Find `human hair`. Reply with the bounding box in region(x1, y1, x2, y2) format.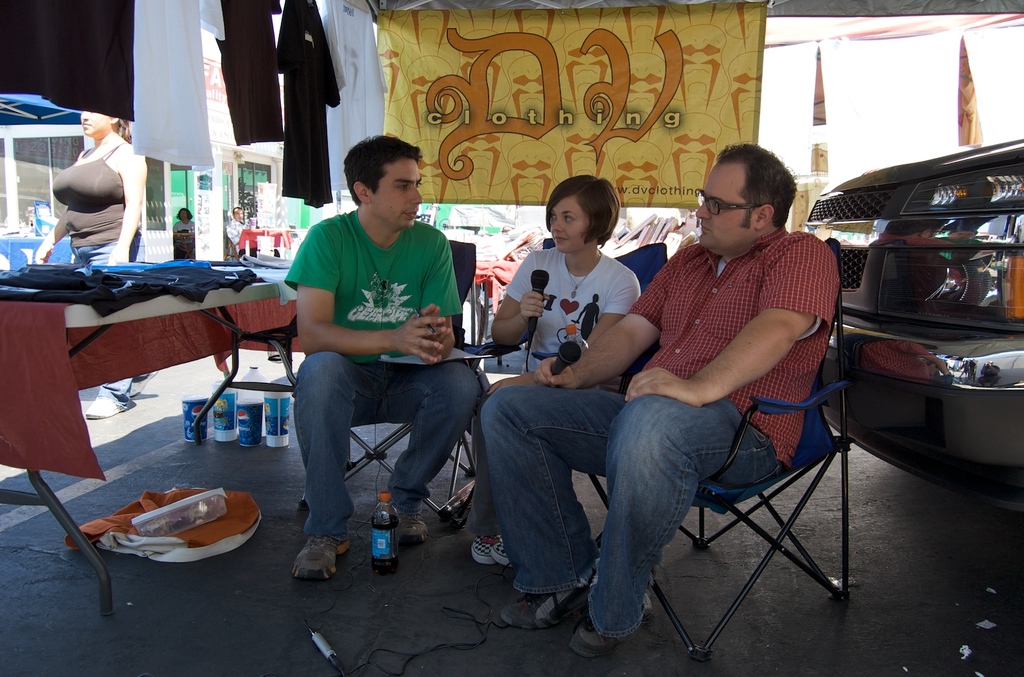
region(175, 206, 195, 219).
